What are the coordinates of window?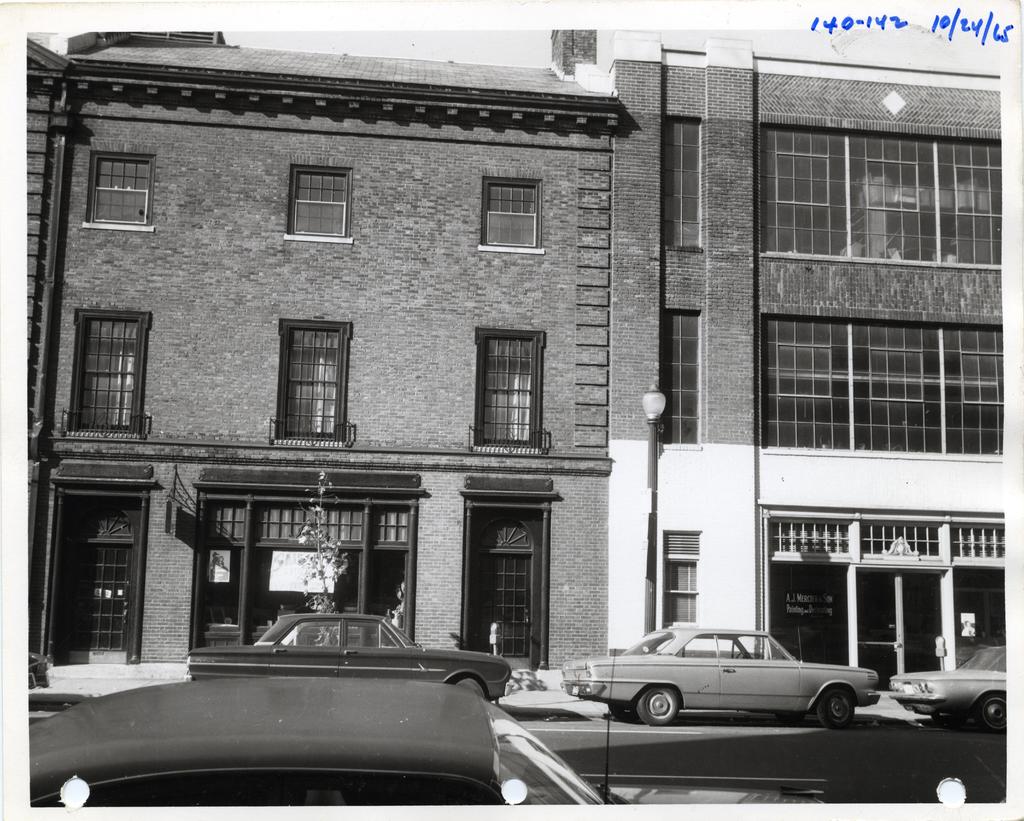
left=762, top=315, right=1004, bottom=457.
